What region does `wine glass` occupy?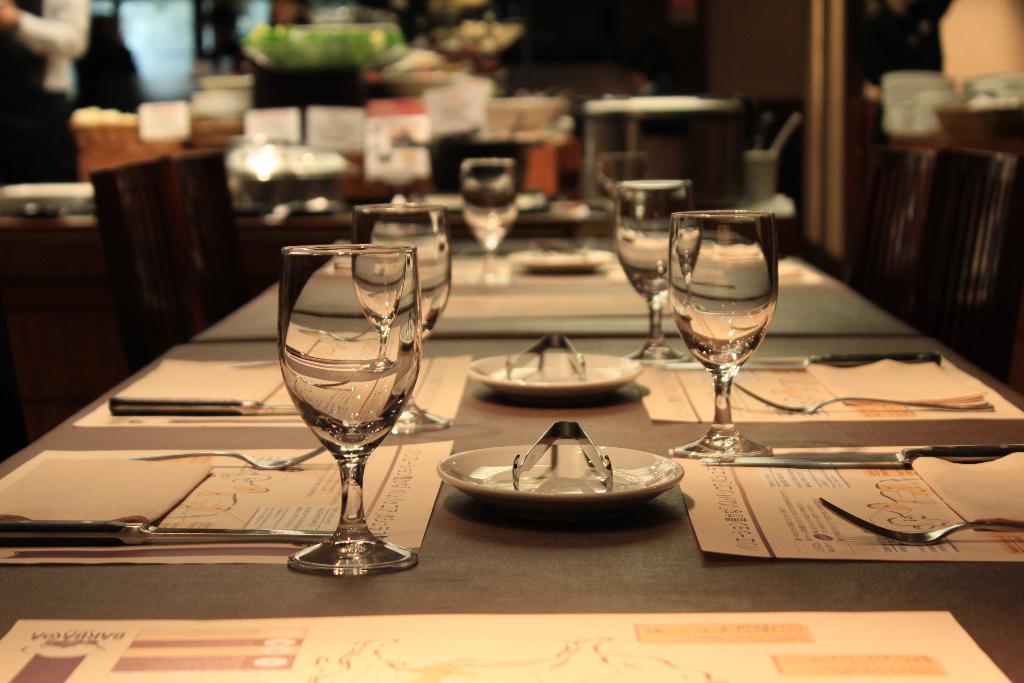
[350, 202, 451, 437].
